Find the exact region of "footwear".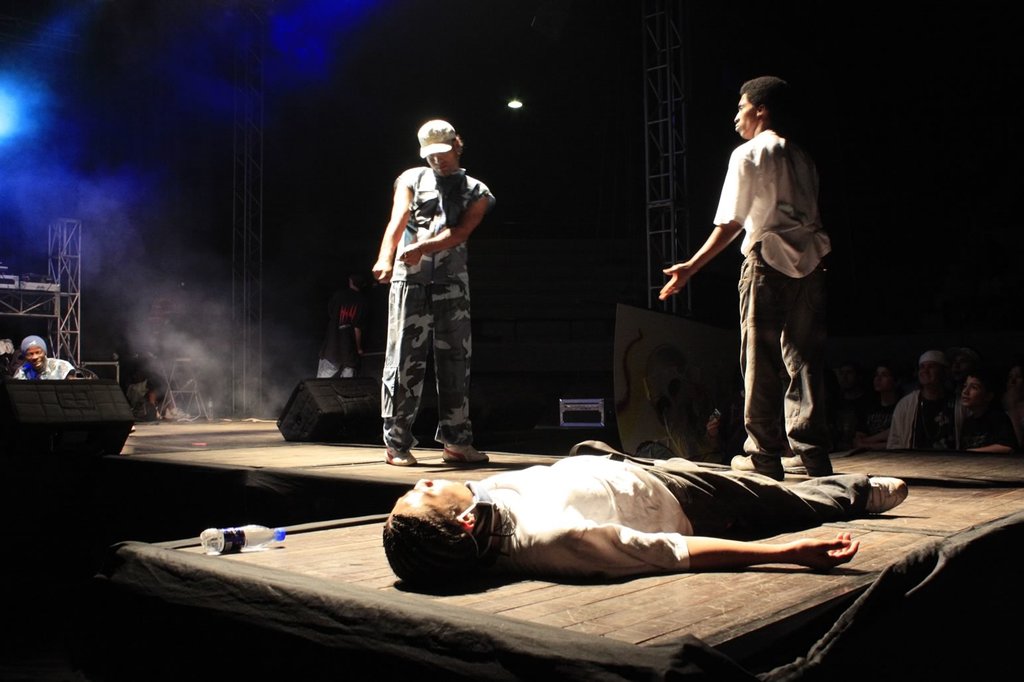
Exact region: [left=779, top=454, right=832, bottom=476].
